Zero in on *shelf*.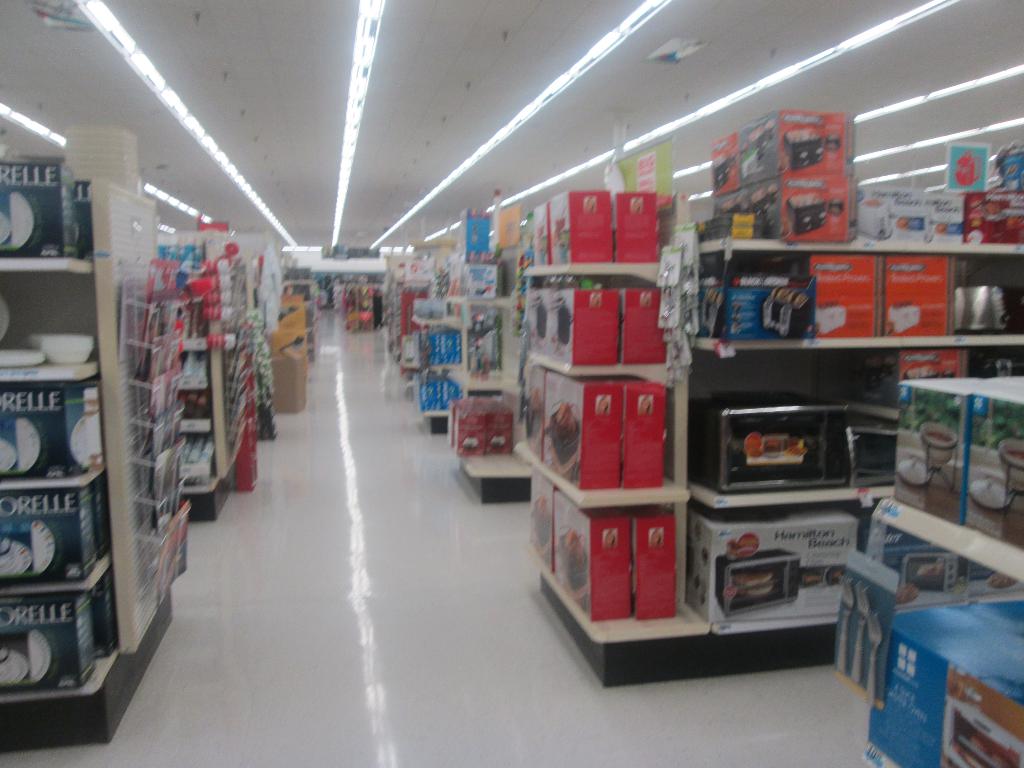
Zeroed in: (680, 234, 1023, 630).
